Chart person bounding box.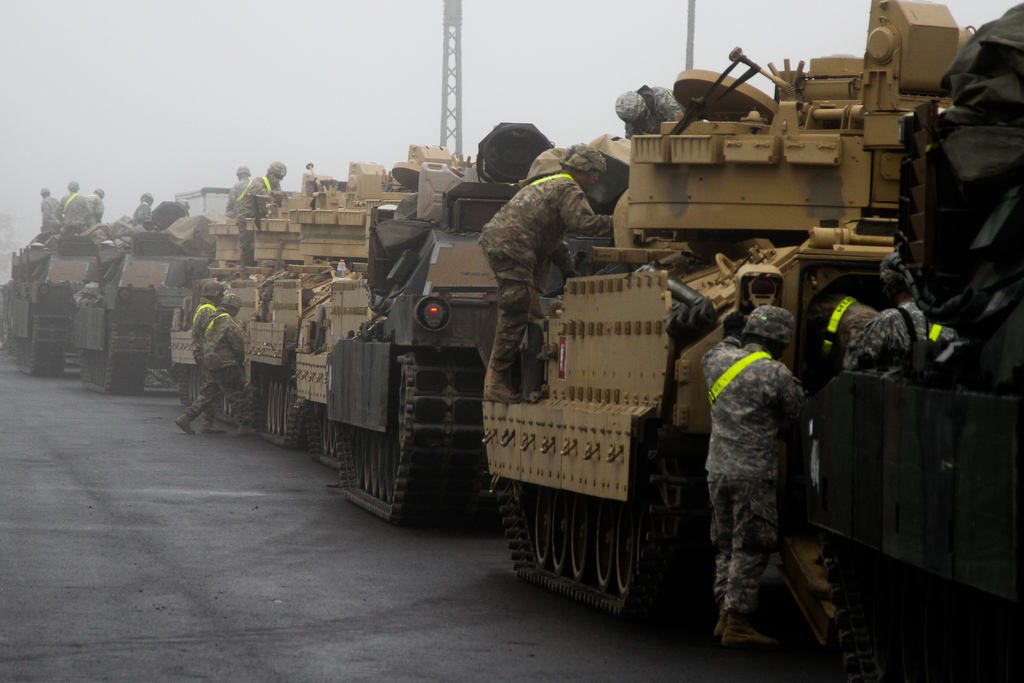
Charted: {"left": 79, "top": 188, "right": 104, "bottom": 235}.
